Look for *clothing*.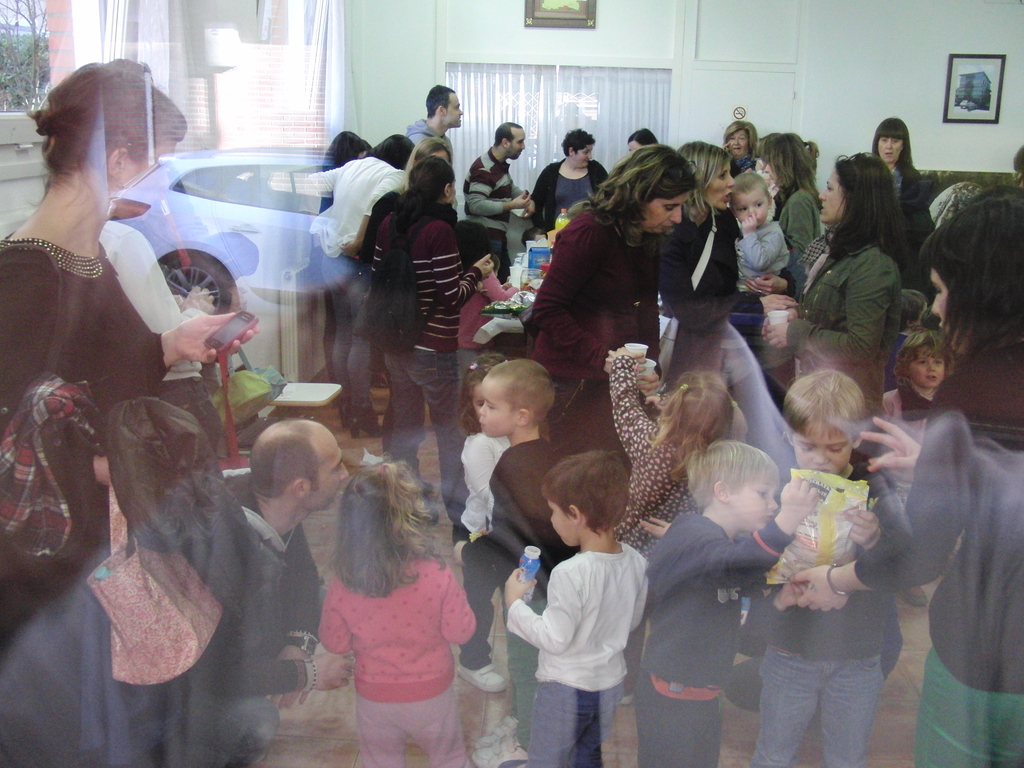
Found: 601, 352, 694, 544.
